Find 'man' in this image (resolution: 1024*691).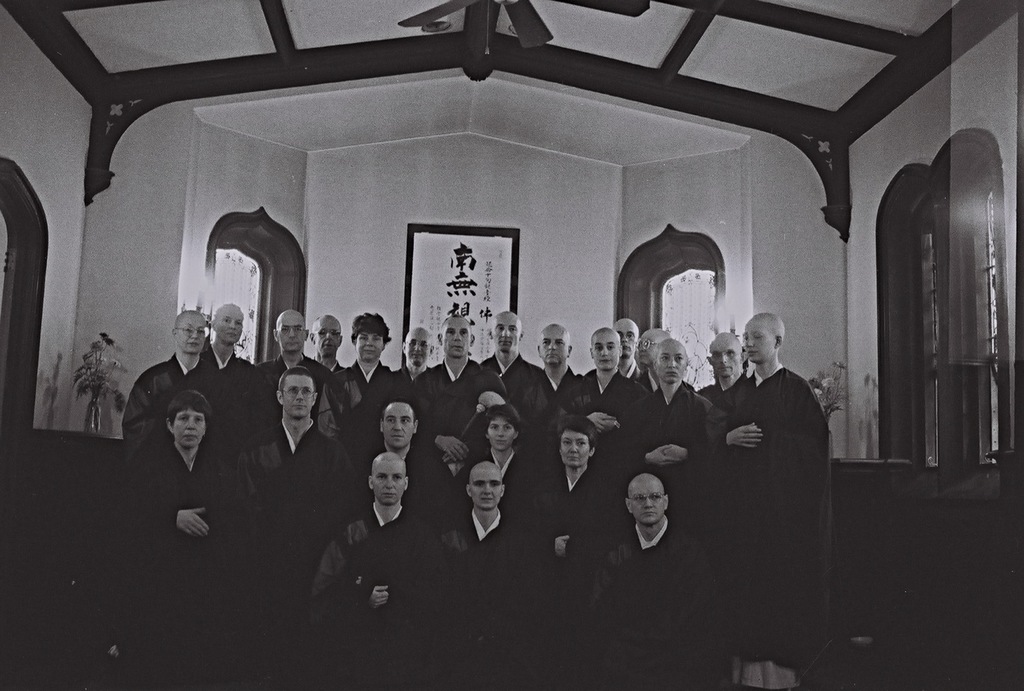
[623, 338, 710, 512].
